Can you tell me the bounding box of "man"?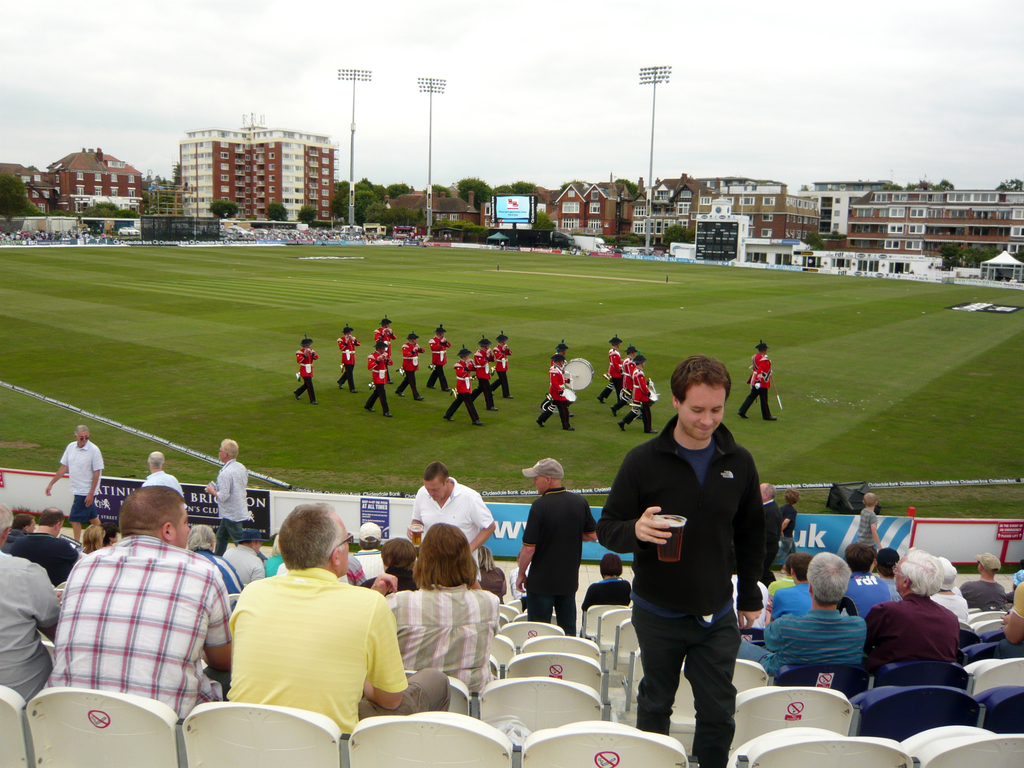
bbox(514, 458, 600, 637).
